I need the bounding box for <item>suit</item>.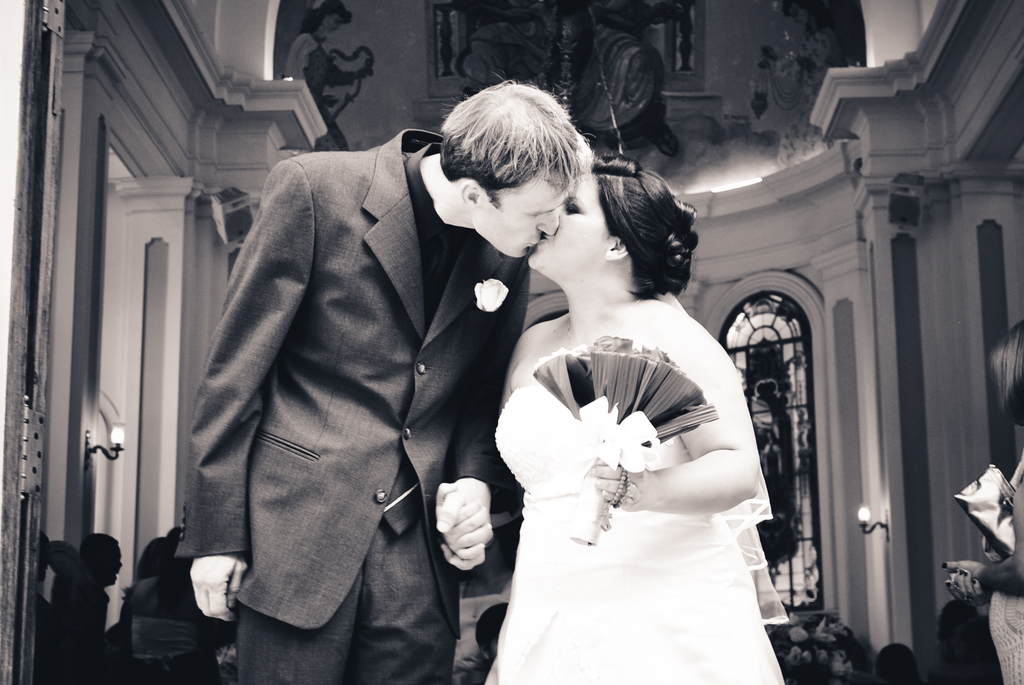
Here it is: left=175, top=104, right=534, bottom=675.
